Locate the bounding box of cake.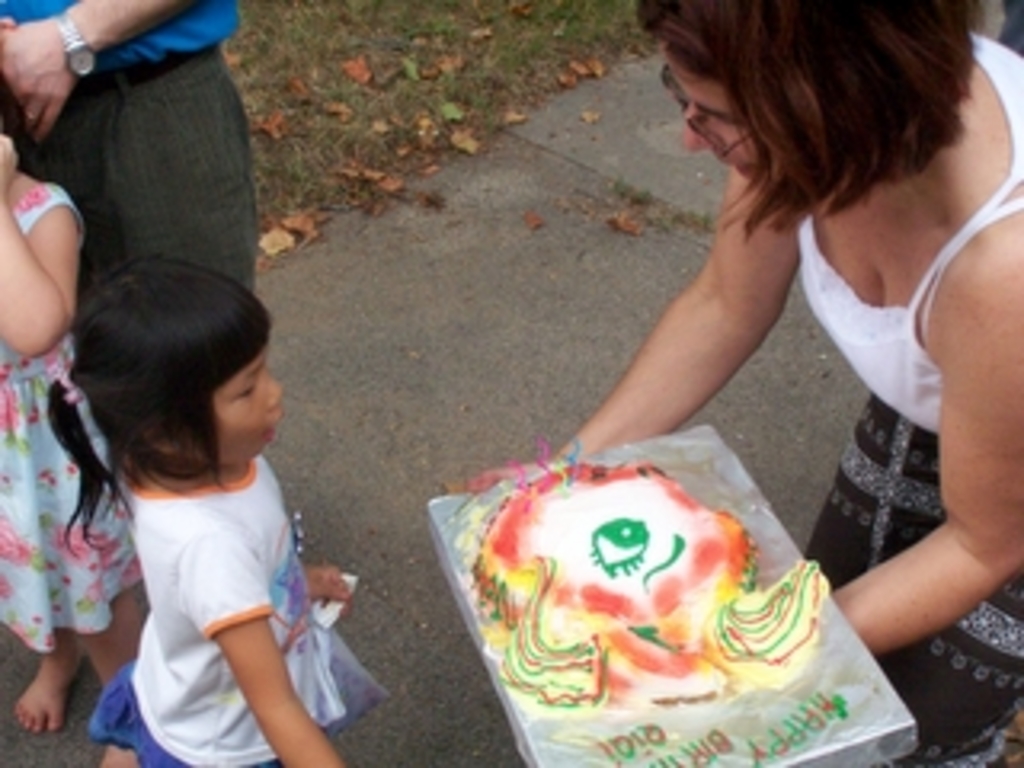
Bounding box: bbox=[470, 464, 835, 704].
